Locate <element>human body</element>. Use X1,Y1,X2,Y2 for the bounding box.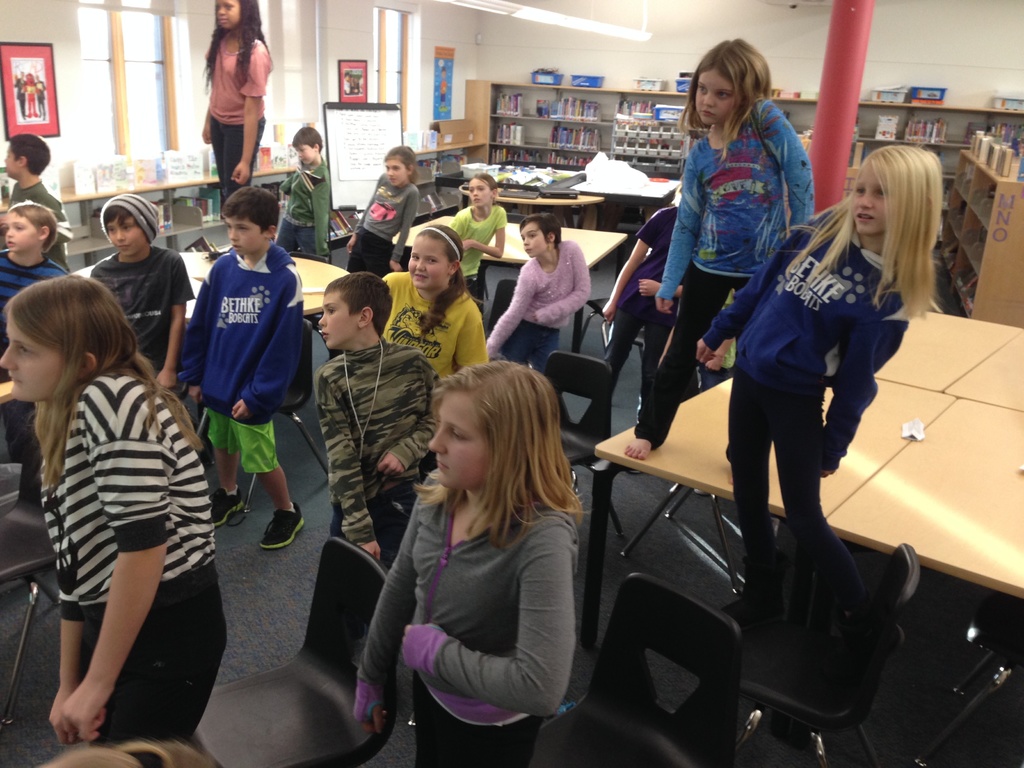
486,244,591,376.
